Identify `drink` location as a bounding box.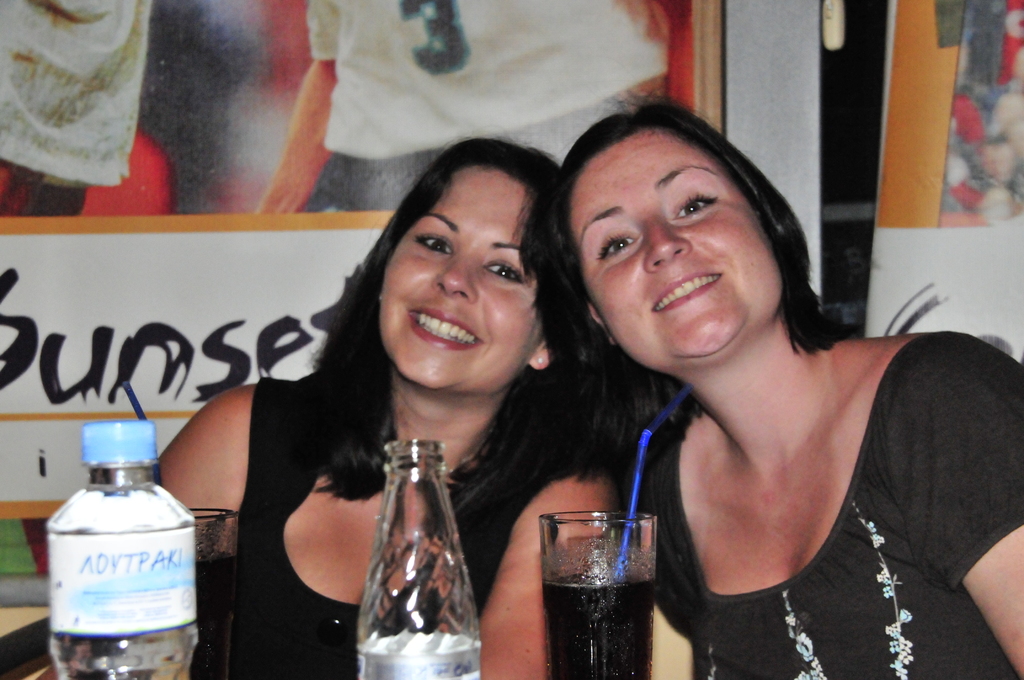
(541, 565, 650, 679).
